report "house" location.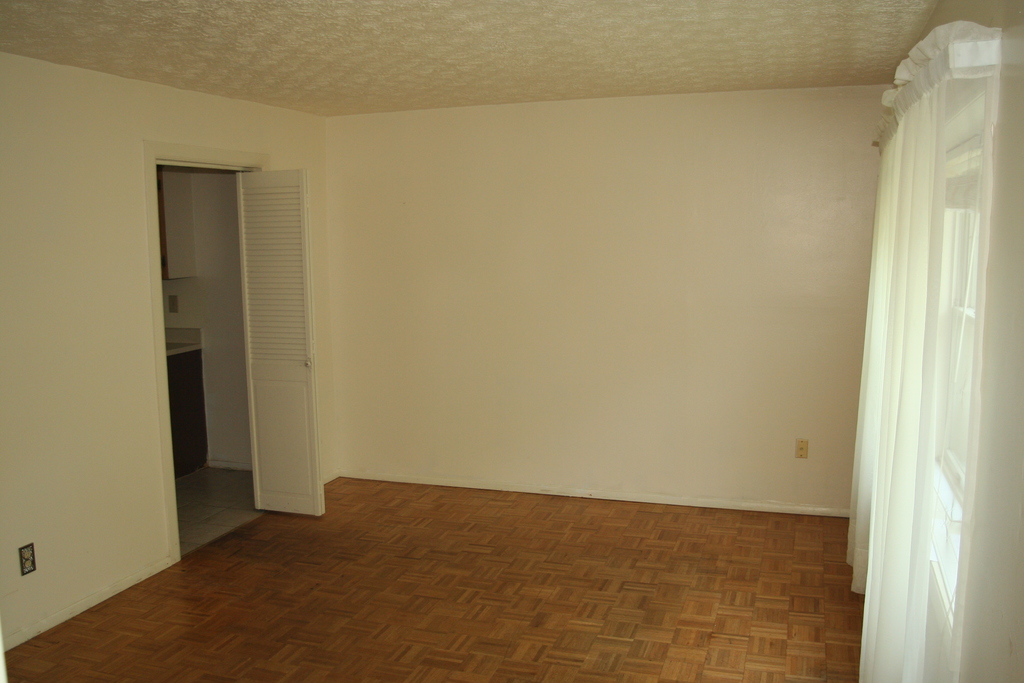
Report: <bbox>1, 0, 1023, 682</bbox>.
